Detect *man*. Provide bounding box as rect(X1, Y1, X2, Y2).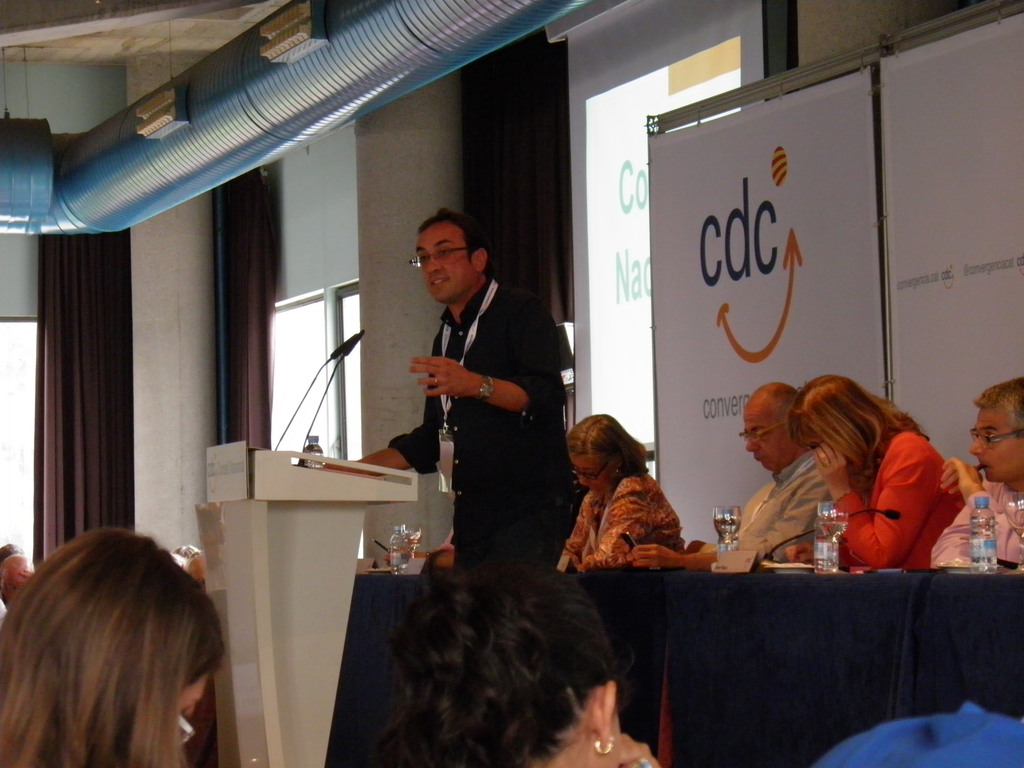
rect(627, 376, 831, 580).
